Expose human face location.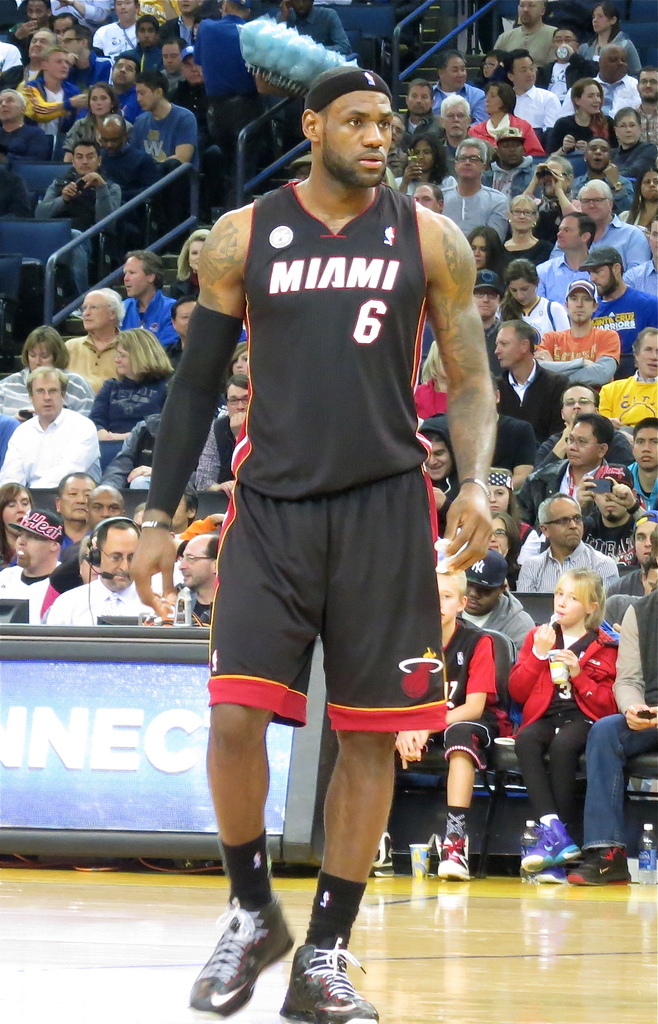
Exposed at (x1=86, y1=294, x2=122, y2=330).
